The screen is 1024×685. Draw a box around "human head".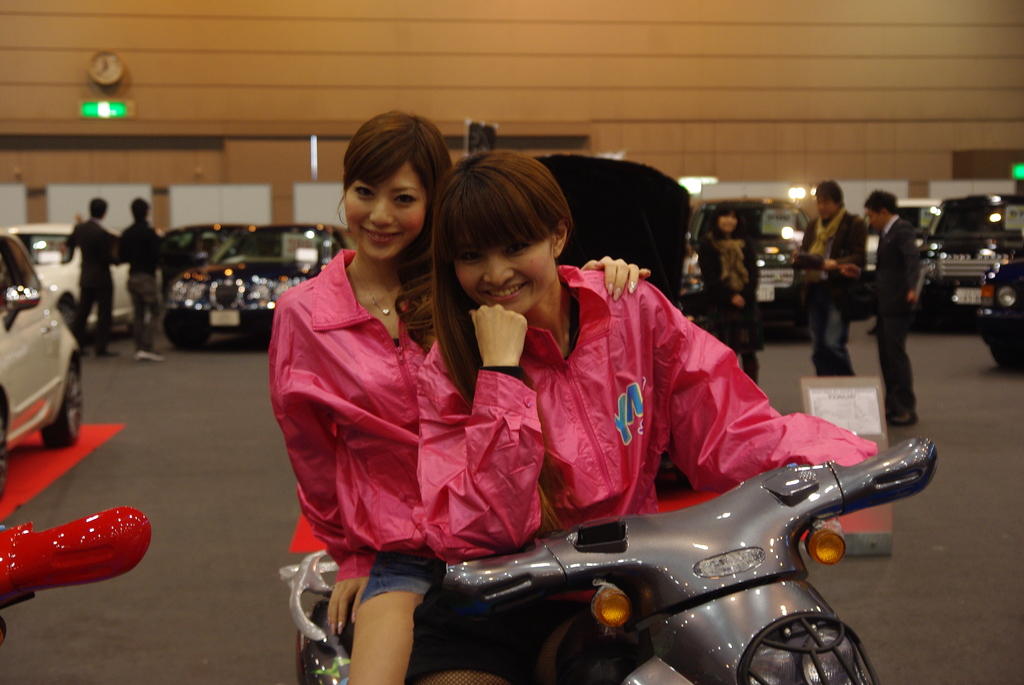
bbox(860, 189, 896, 227).
